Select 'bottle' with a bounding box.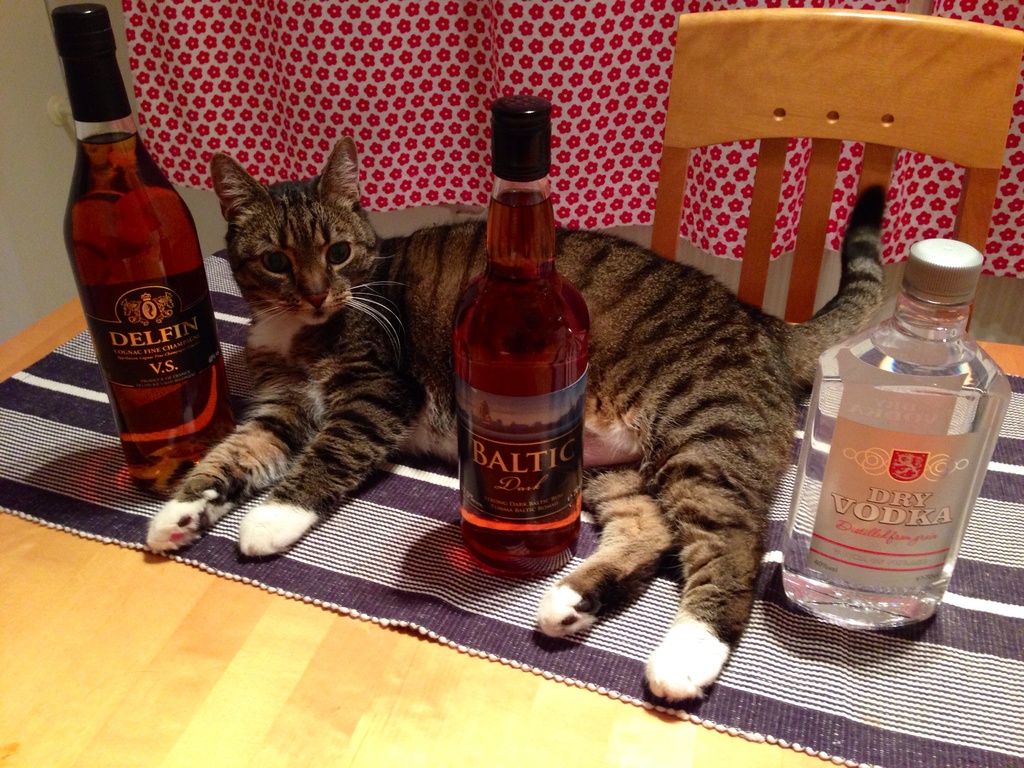
select_region(437, 113, 593, 562).
